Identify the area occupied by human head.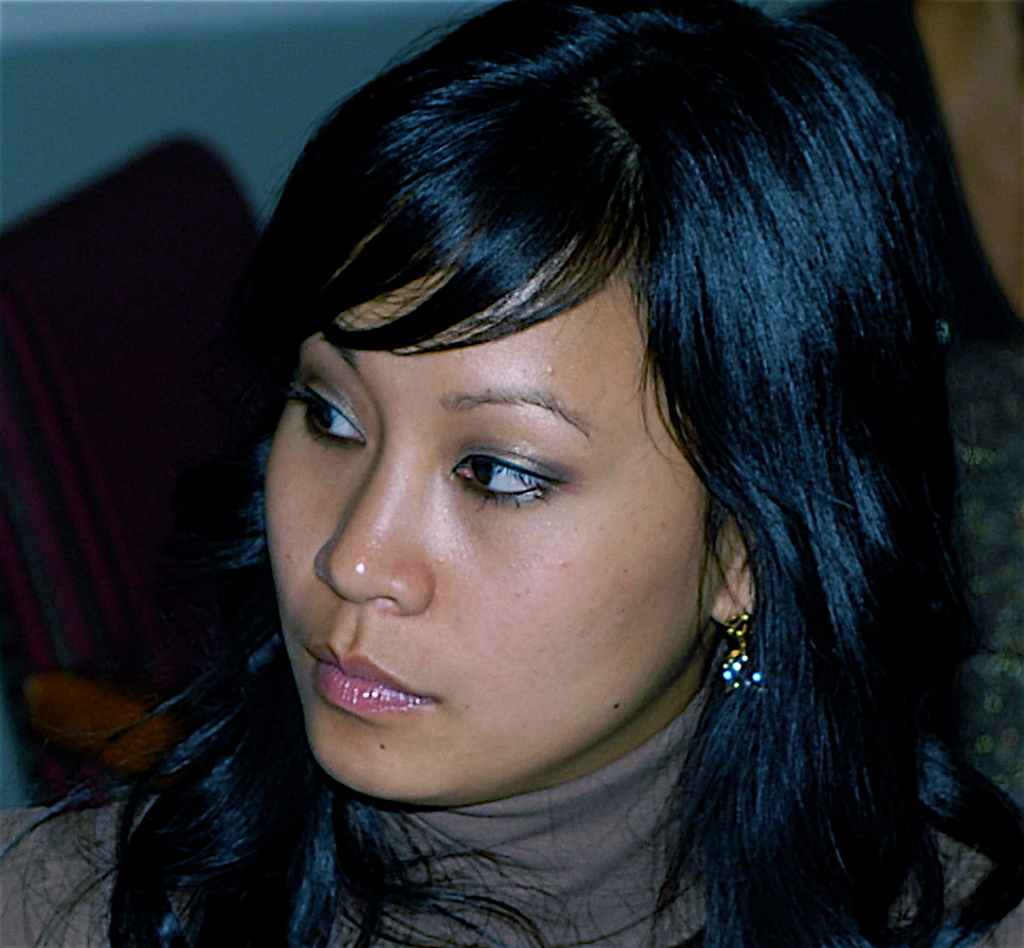
Area: 281/15/926/802.
